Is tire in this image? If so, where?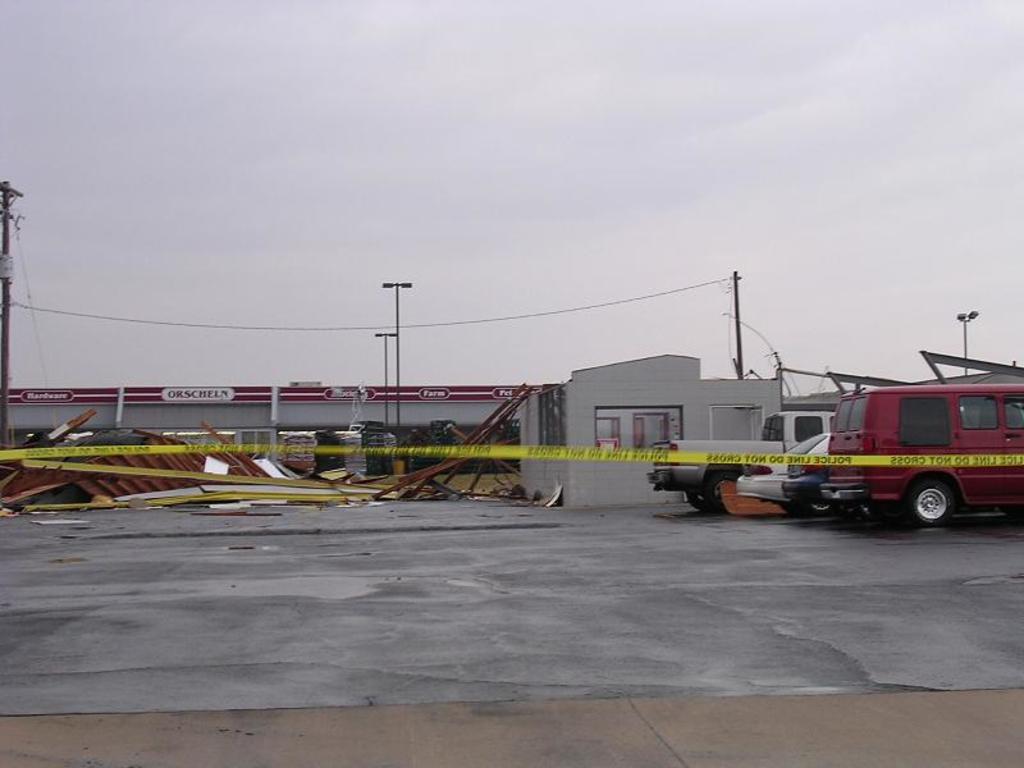
Yes, at left=867, top=500, right=884, bottom=520.
